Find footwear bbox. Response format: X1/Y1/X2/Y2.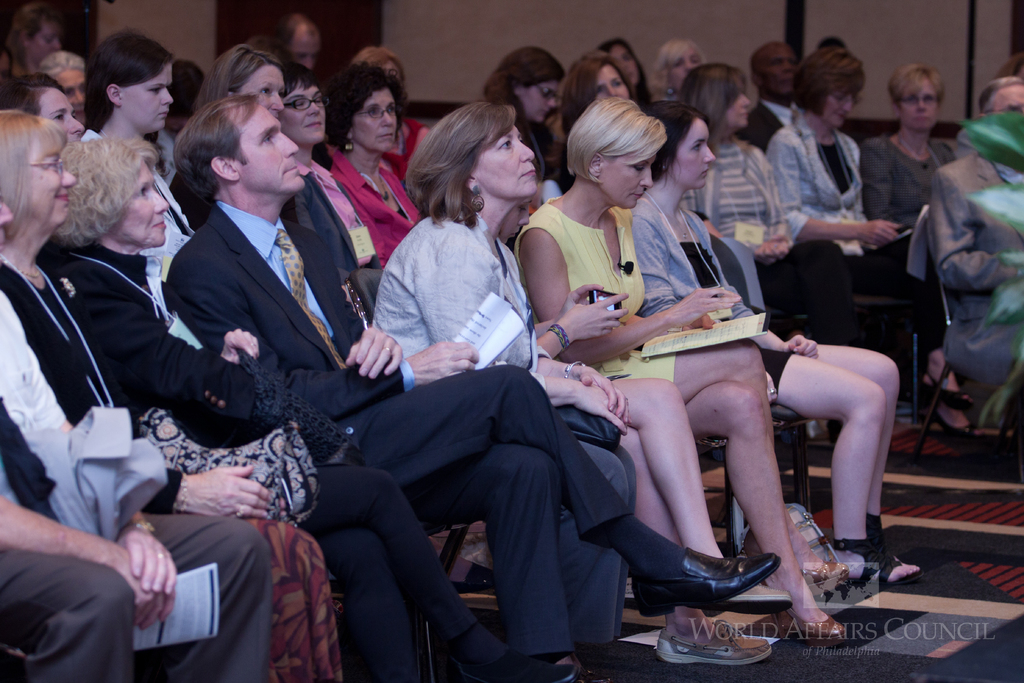
497/659/579/682.
